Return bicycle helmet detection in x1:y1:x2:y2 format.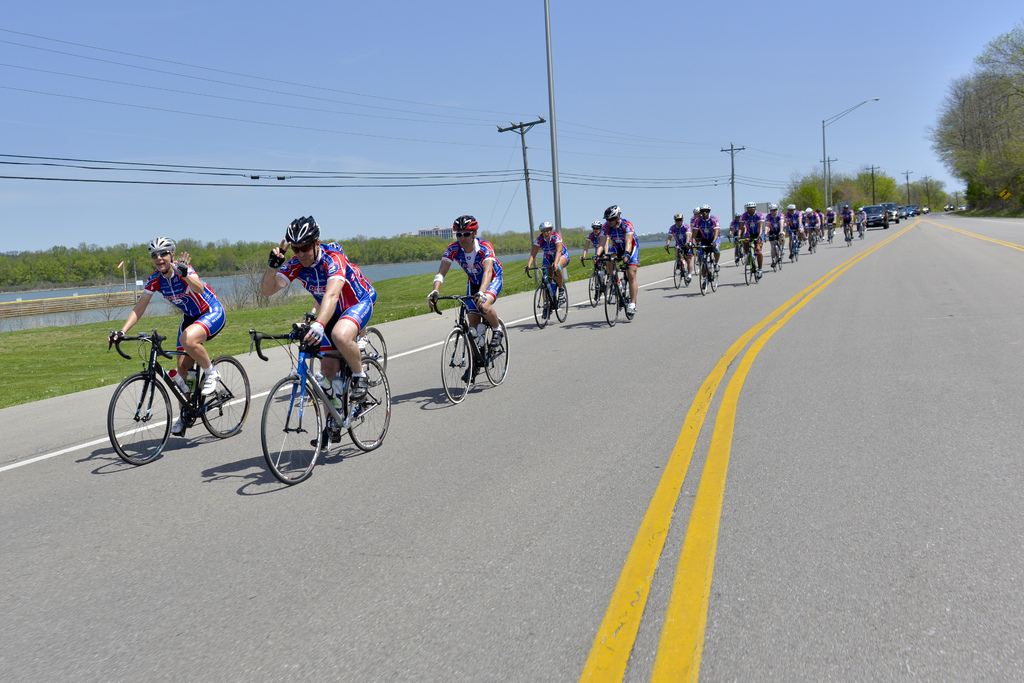
148:236:173:254.
